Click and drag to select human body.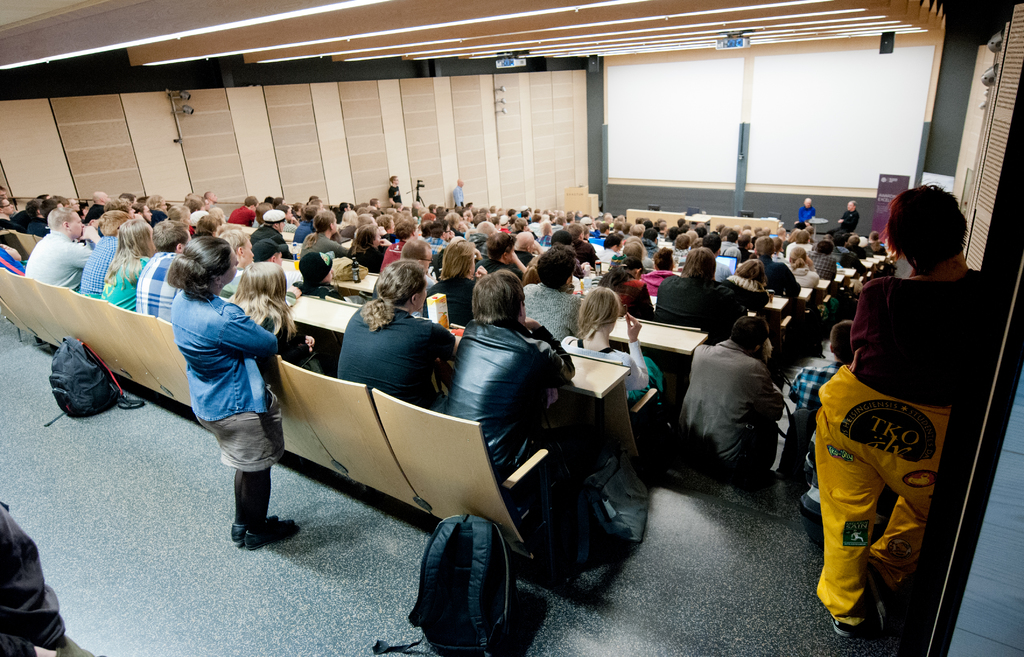
Selection: <region>92, 252, 143, 311</region>.
